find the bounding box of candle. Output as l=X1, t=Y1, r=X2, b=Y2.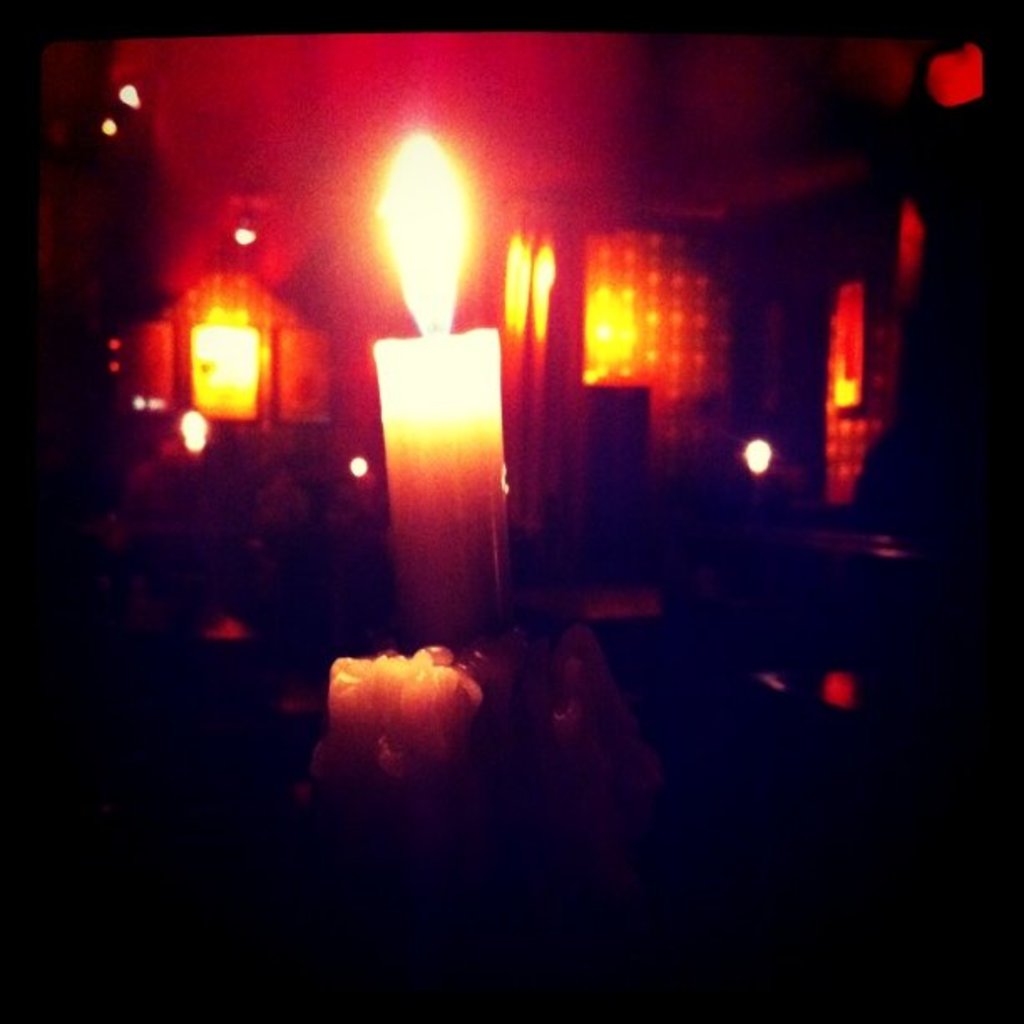
l=743, t=423, r=780, b=495.
